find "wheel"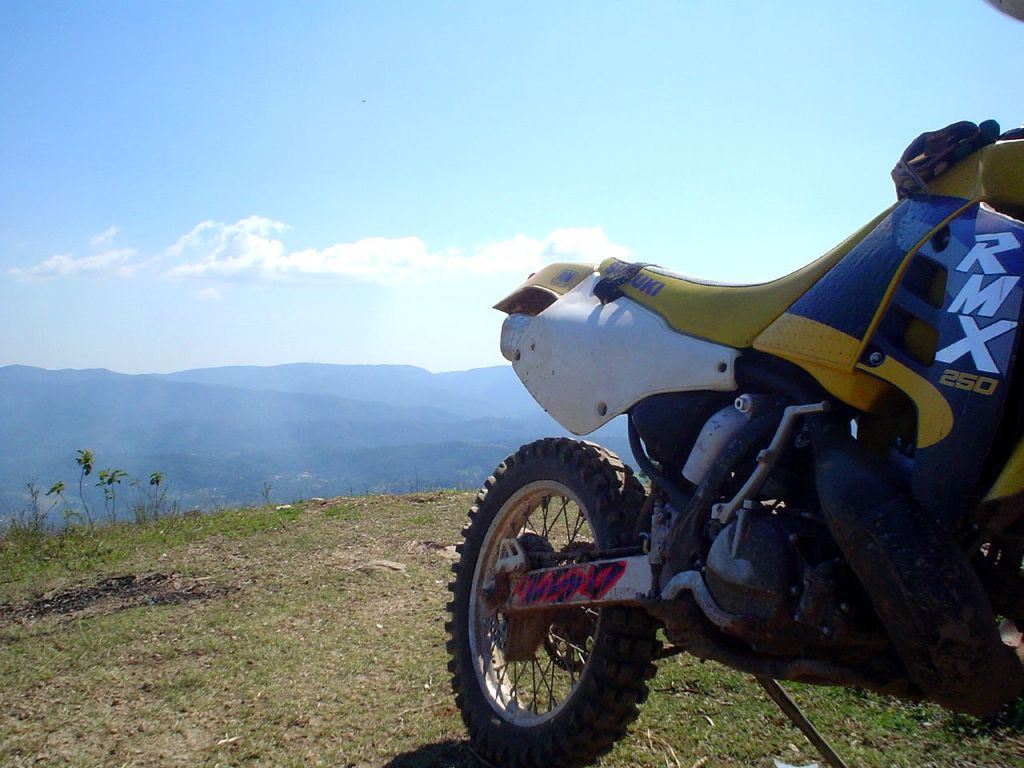
select_region(462, 451, 646, 745)
